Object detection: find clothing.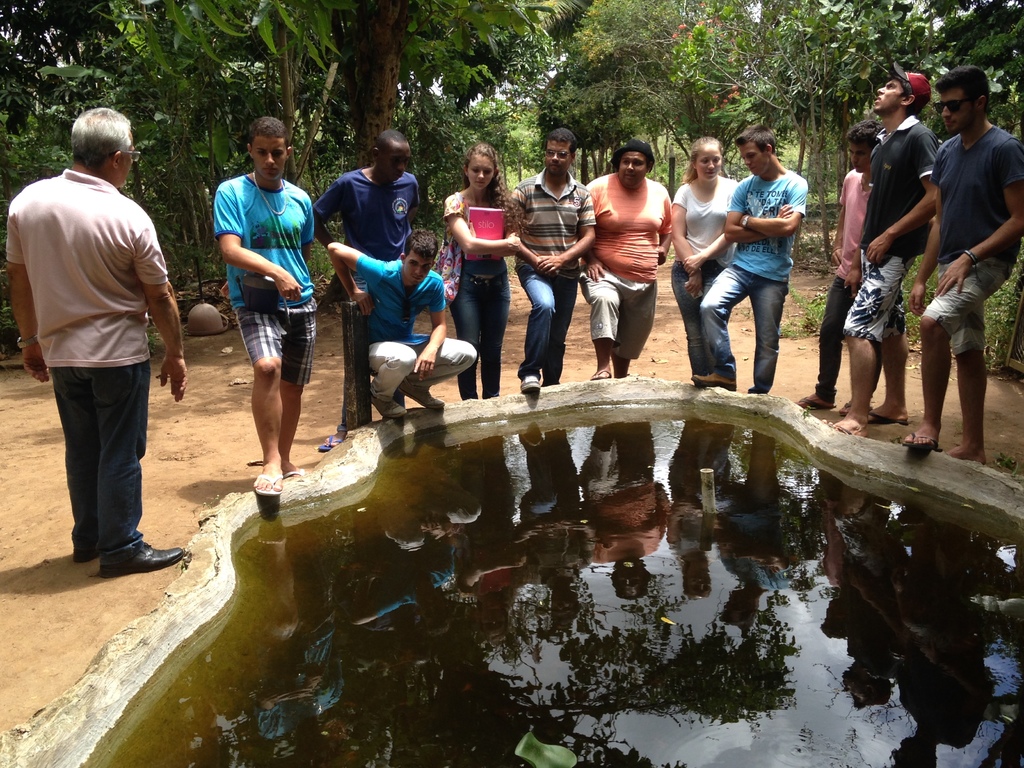
355/262/476/404.
